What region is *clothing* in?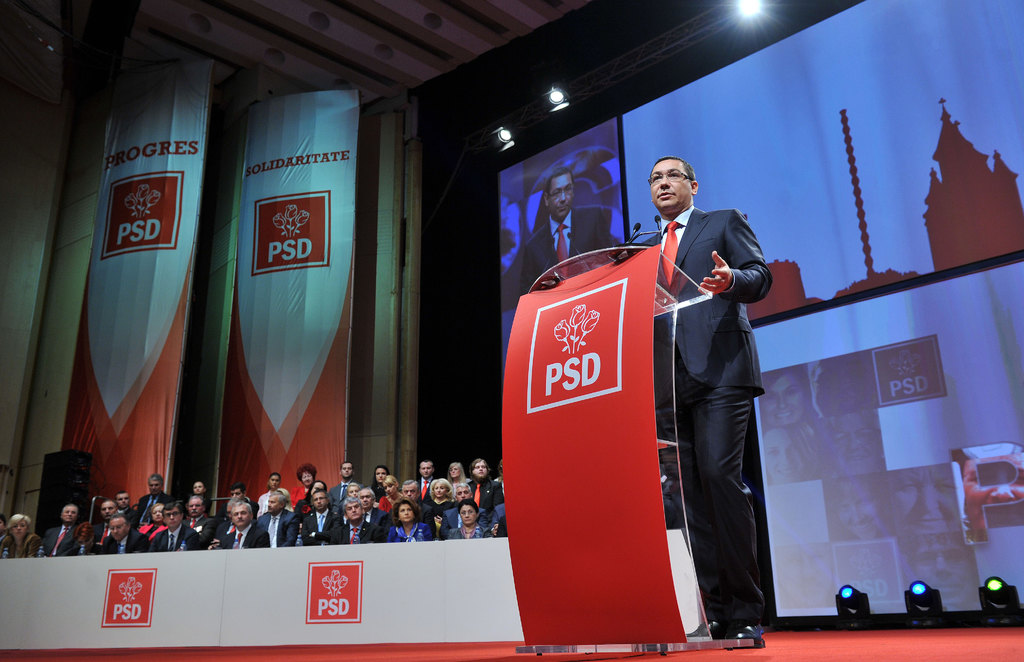
select_region(296, 486, 308, 511).
